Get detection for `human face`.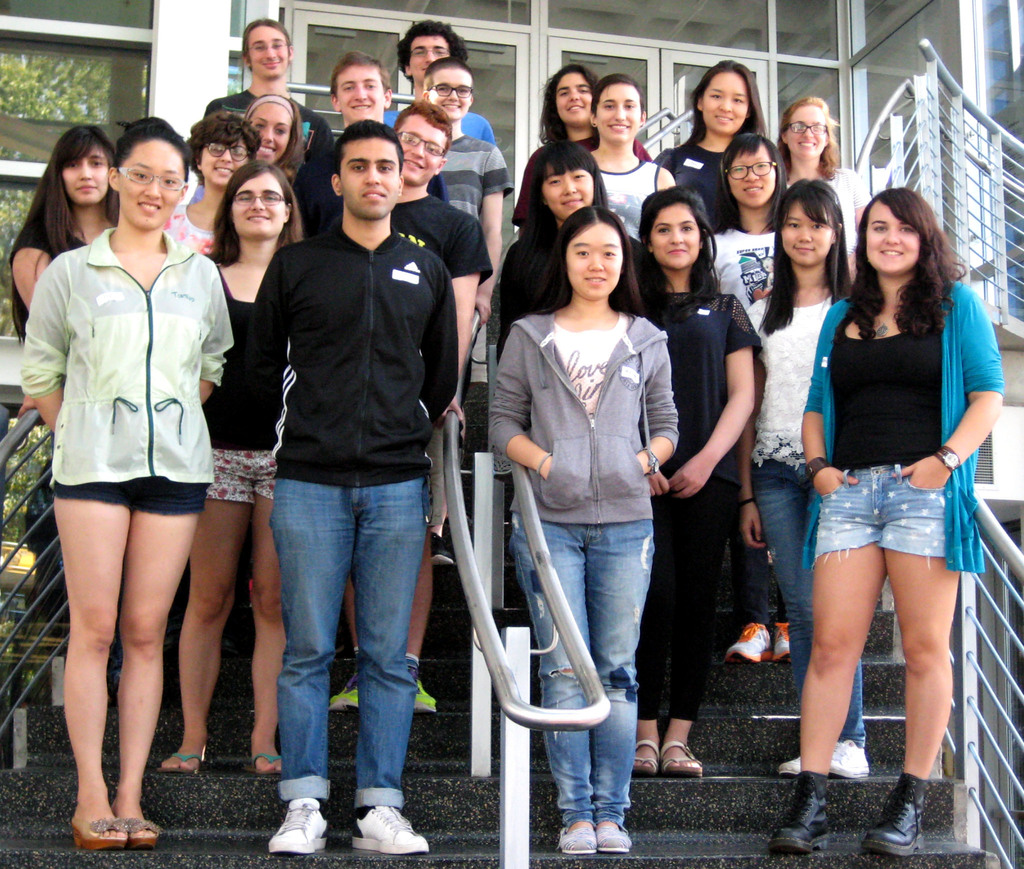
Detection: <box>341,68,384,117</box>.
